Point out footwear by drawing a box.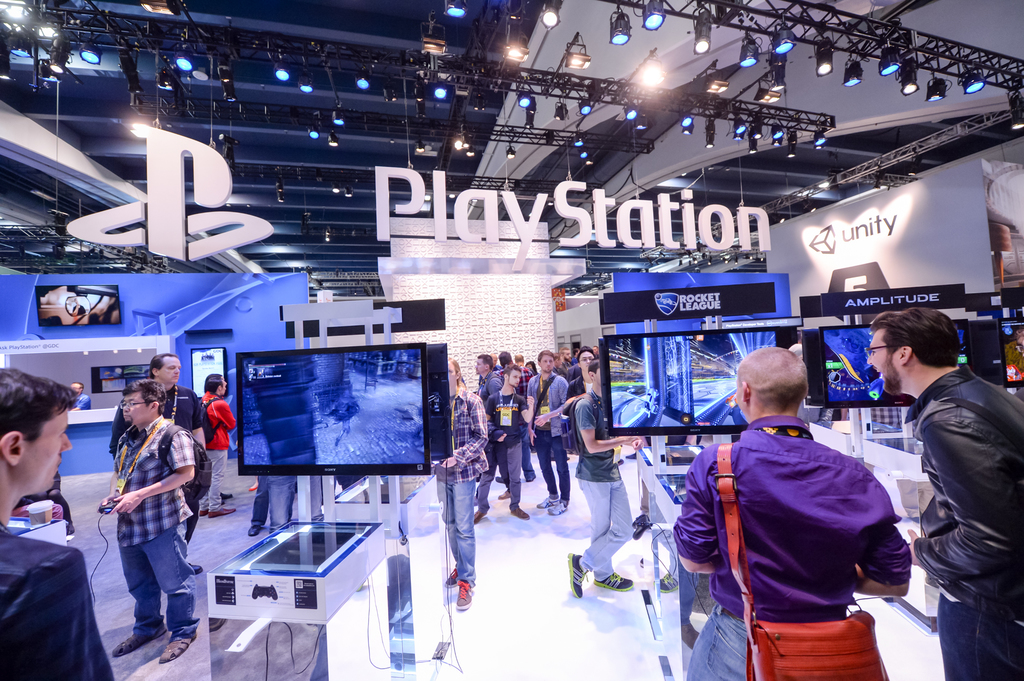
pyautogui.locateOnScreen(157, 636, 196, 666).
